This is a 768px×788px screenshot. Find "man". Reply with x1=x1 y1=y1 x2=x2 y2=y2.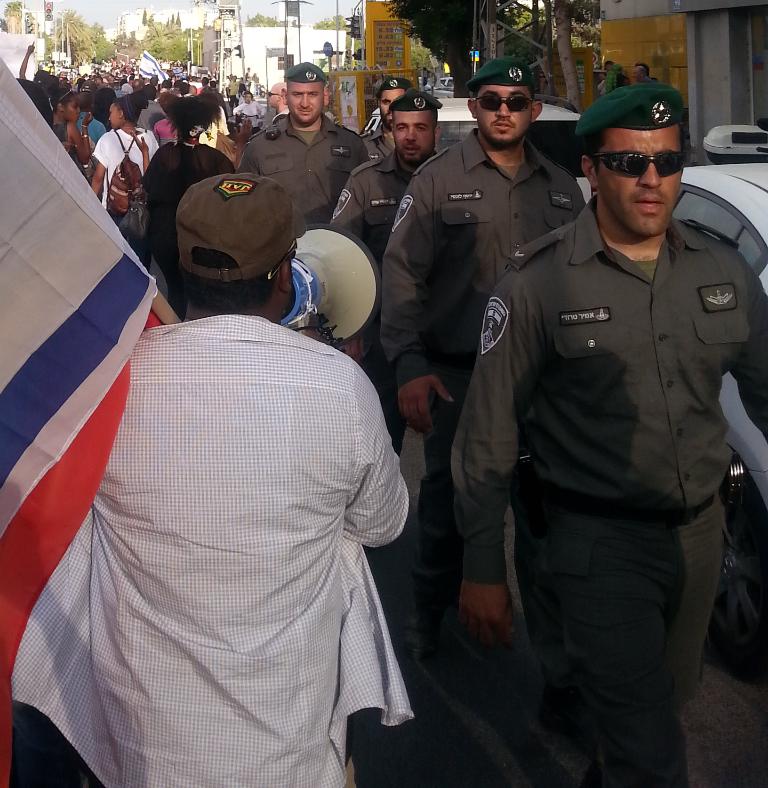
x1=381 y1=38 x2=587 y2=647.
